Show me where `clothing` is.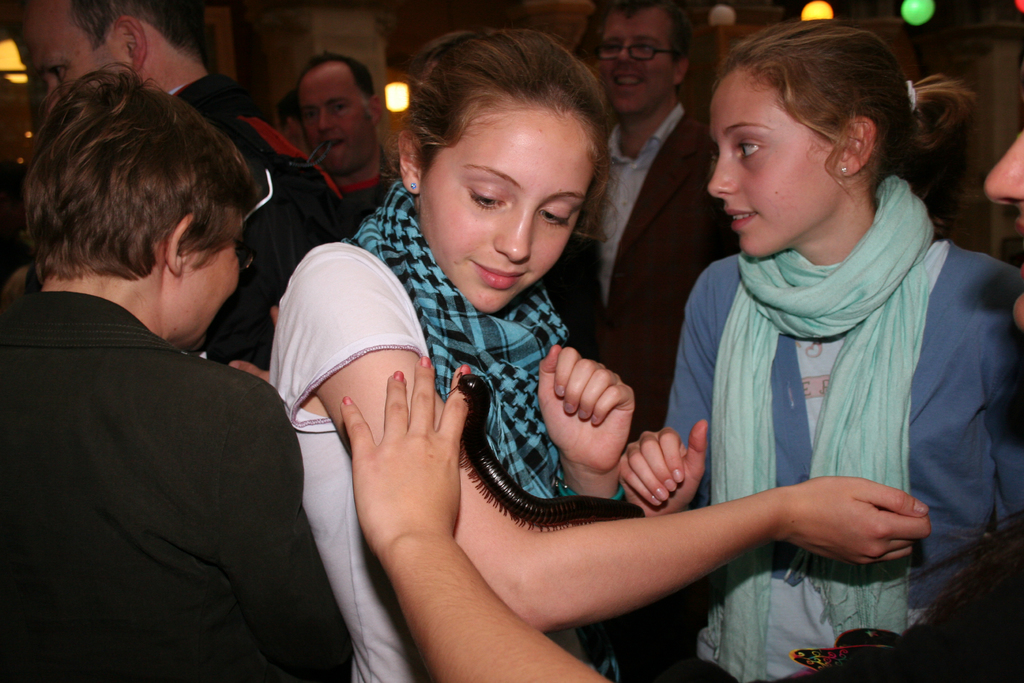
`clothing` is at 664, 171, 1023, 682.
